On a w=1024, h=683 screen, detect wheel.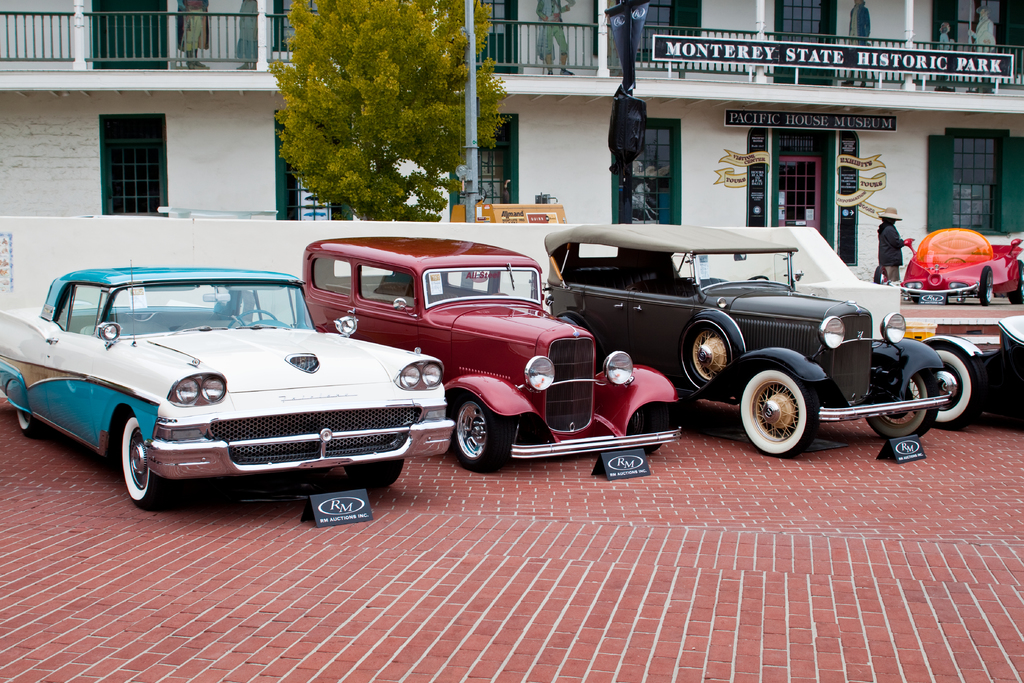
Rect(749, 365, 837, 453).
